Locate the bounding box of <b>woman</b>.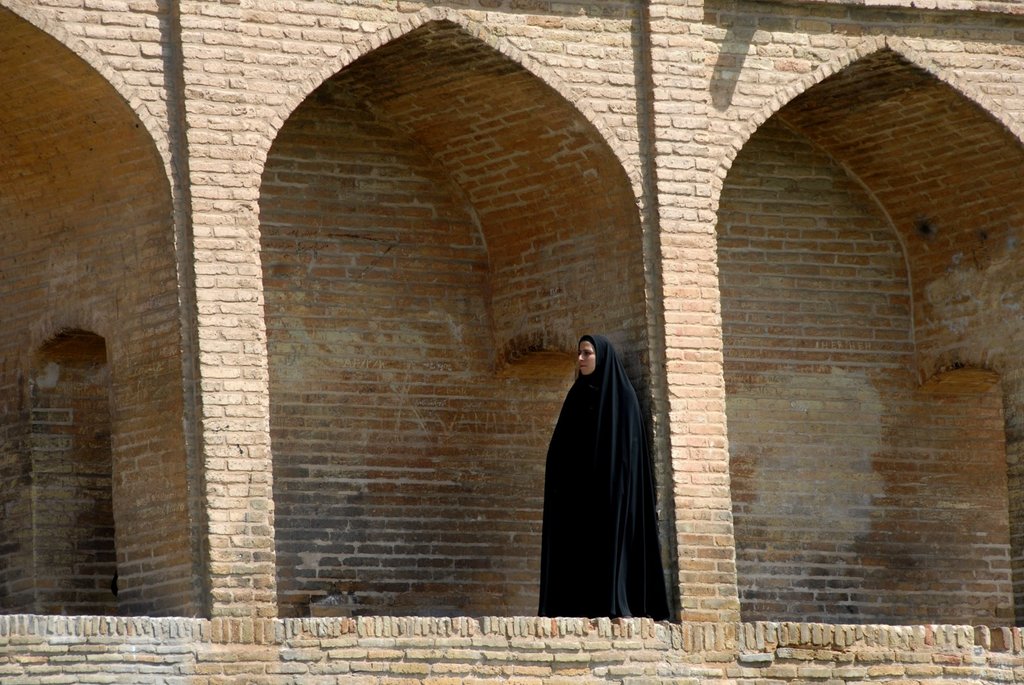
Bounding box: bbox=(541, 310, 662, 629).
